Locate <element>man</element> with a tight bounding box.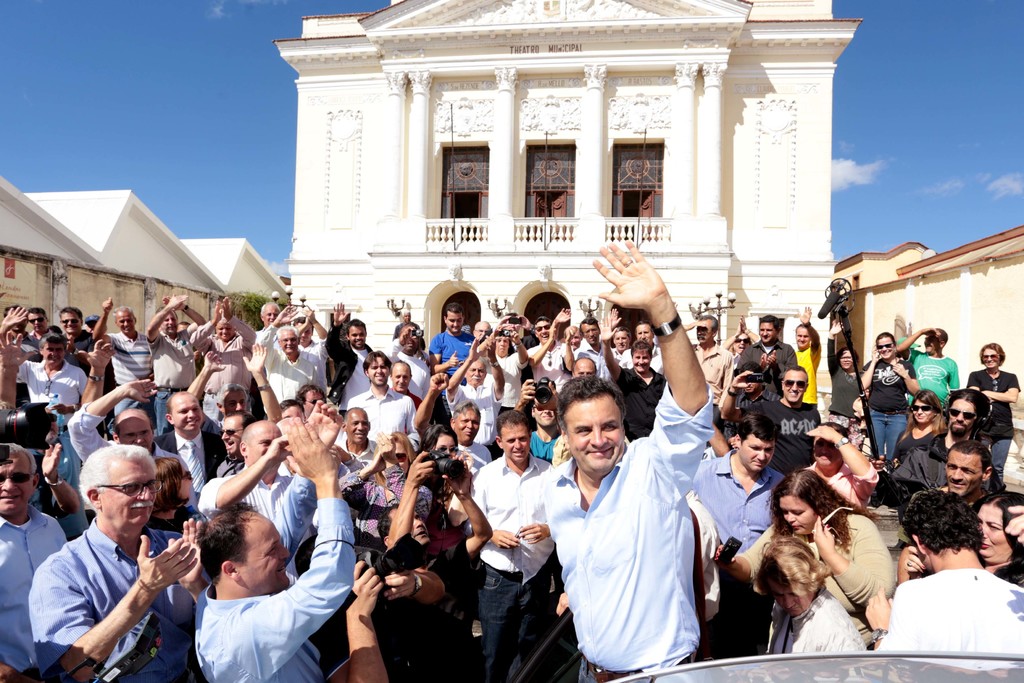
bbox=[685, 313, 737, 424].
